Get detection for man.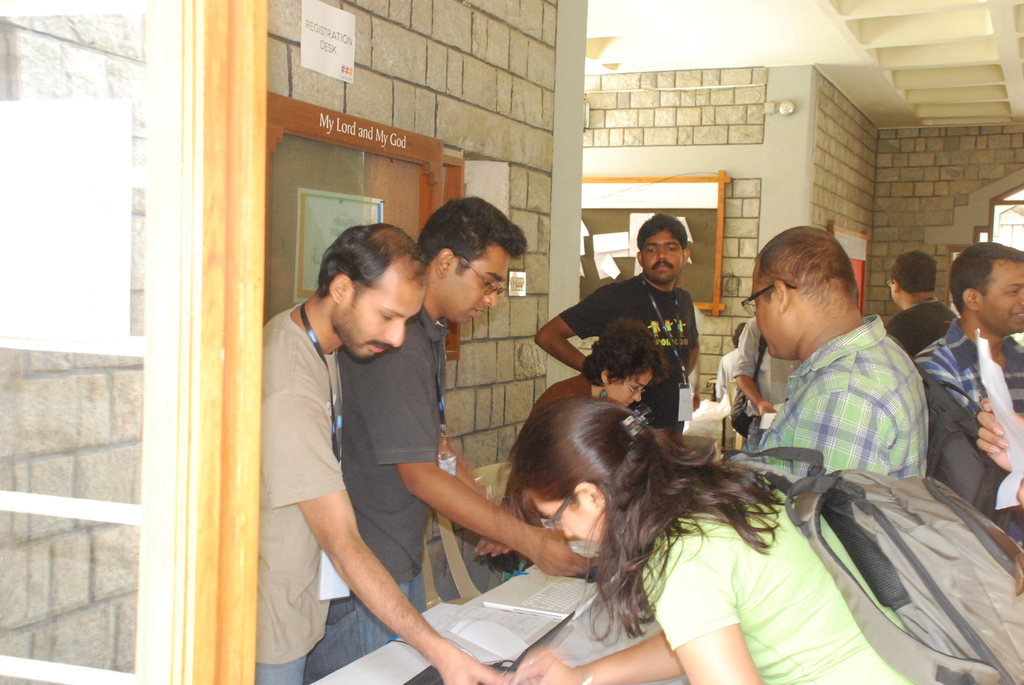
Detection: [left=753, top=228, right=929, bottom=486].
